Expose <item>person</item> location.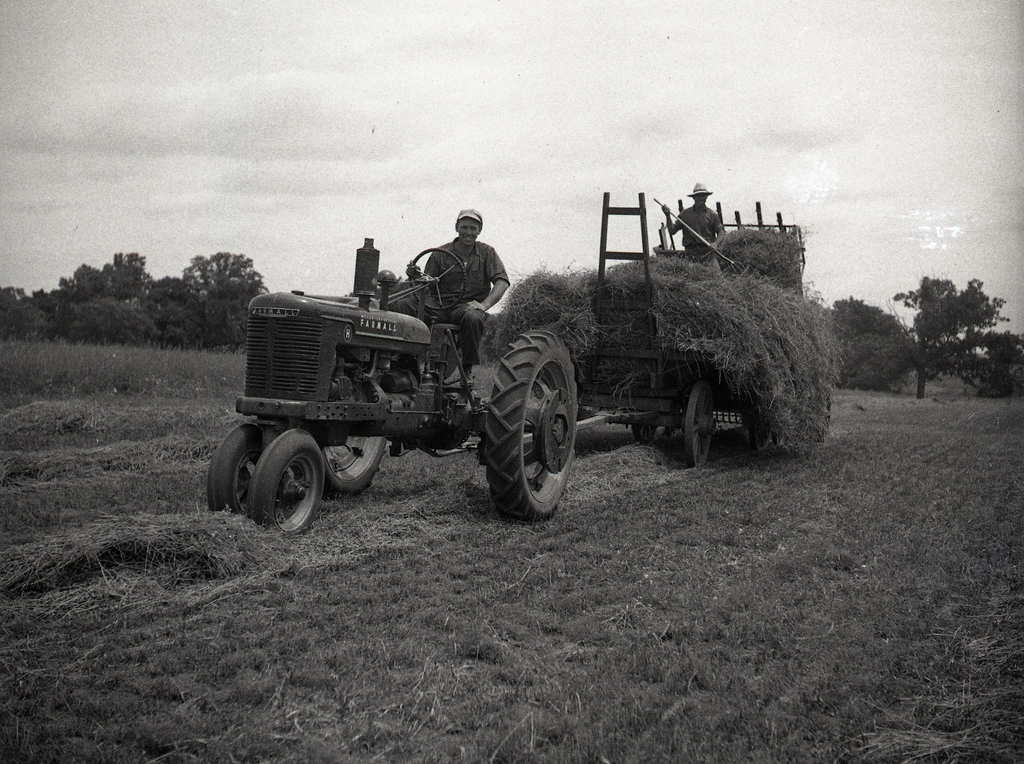
Exposed at box=[653, 173, 726, 281].
